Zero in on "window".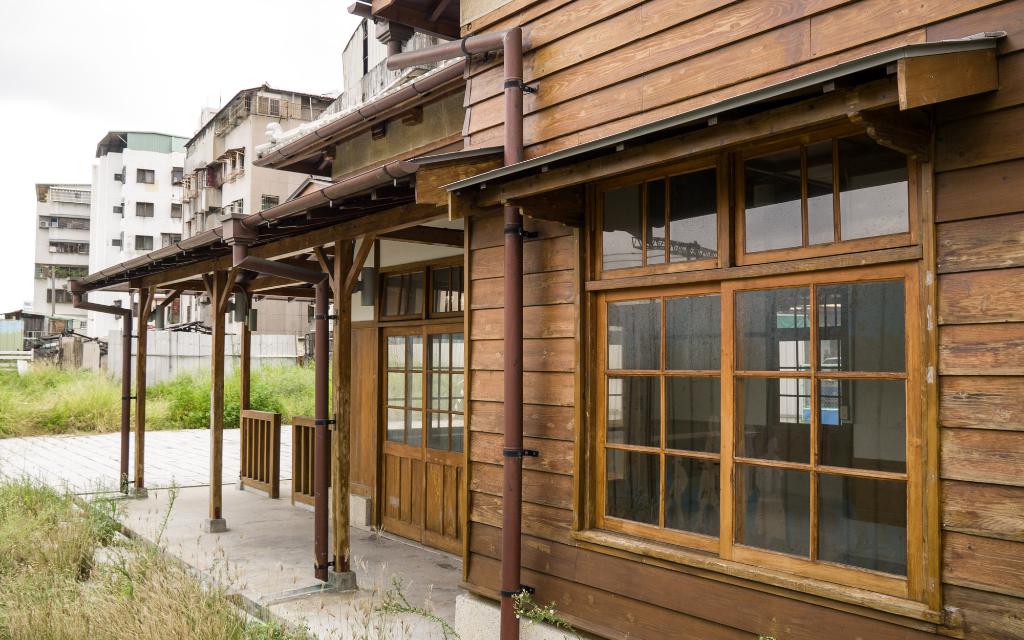
Zeroed in: select_region(557, 198, 959, 584).
